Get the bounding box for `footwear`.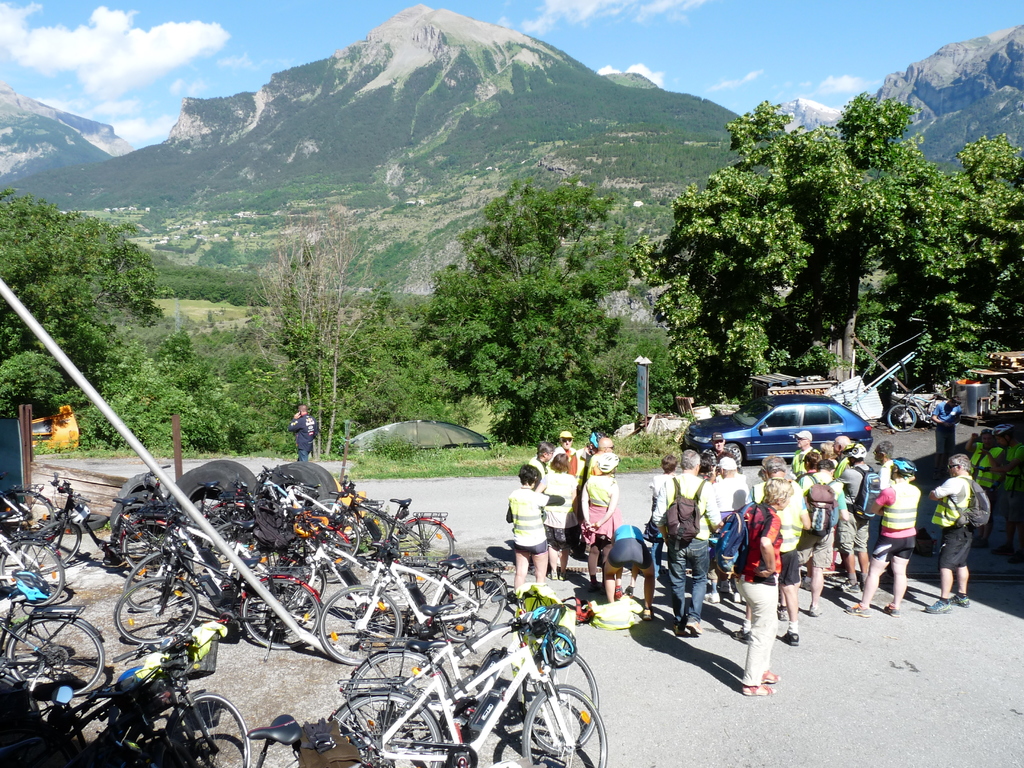
882 604 900 616.
